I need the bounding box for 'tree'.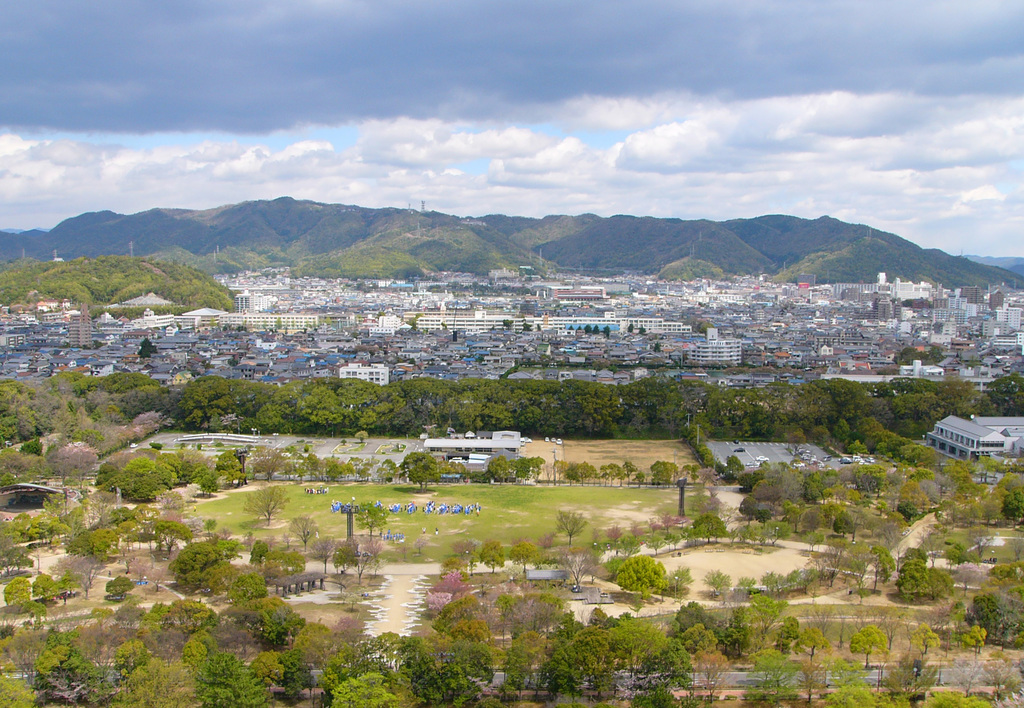
Here it is: rect(655, 340, 665, 354).
